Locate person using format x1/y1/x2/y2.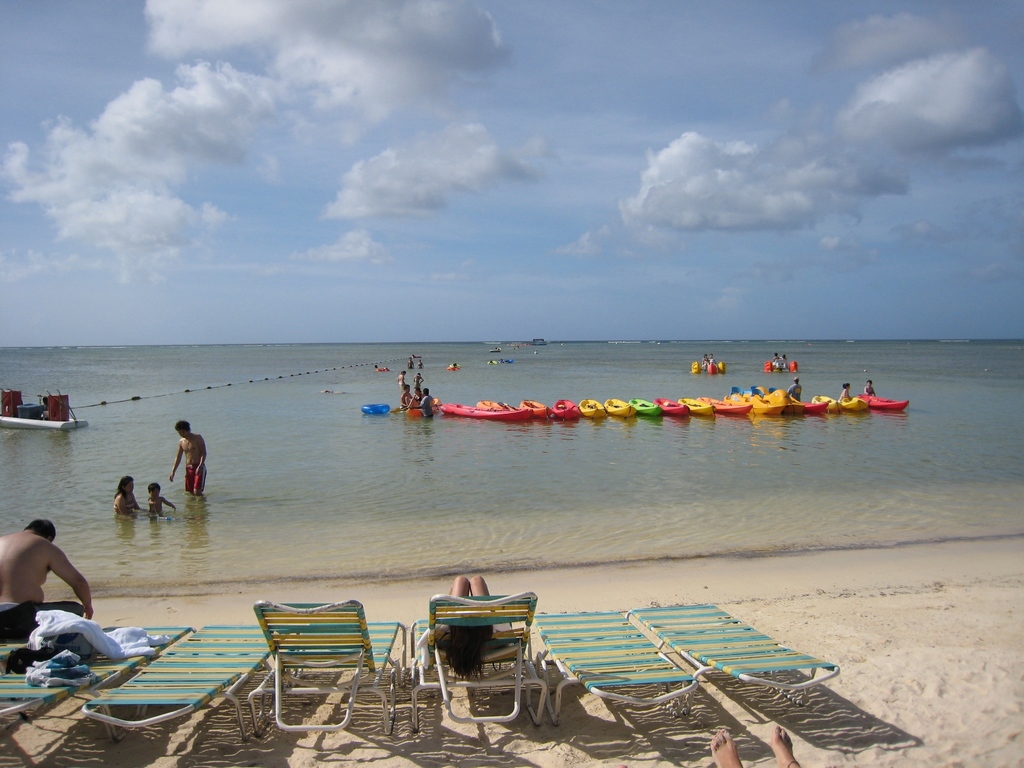
399/387/415/405.
